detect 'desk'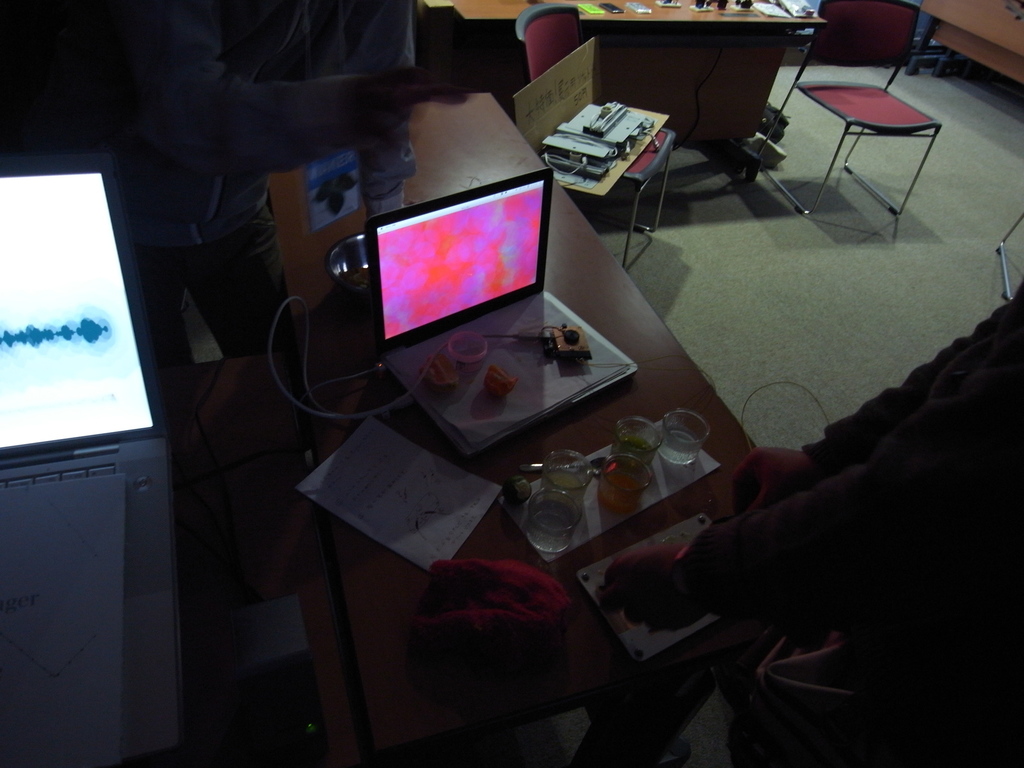
<region>269, 88, 807, 767</region>
